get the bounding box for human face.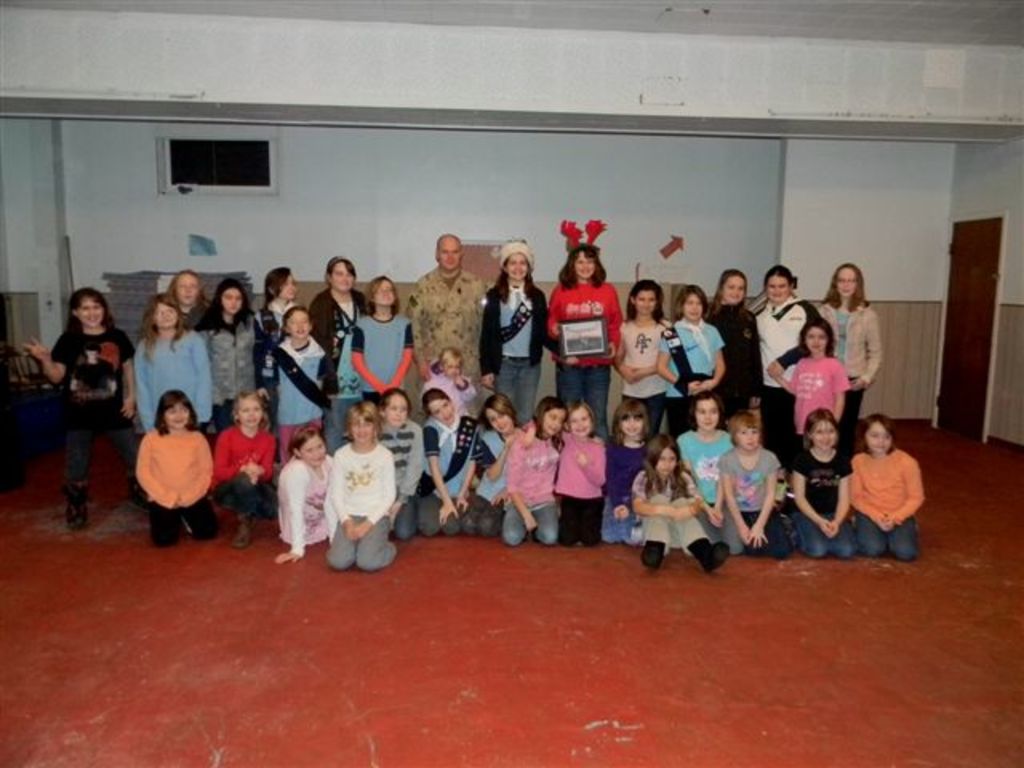
{"x1": 154, "y1": 301, "x2": 174, "y2": 328}.
